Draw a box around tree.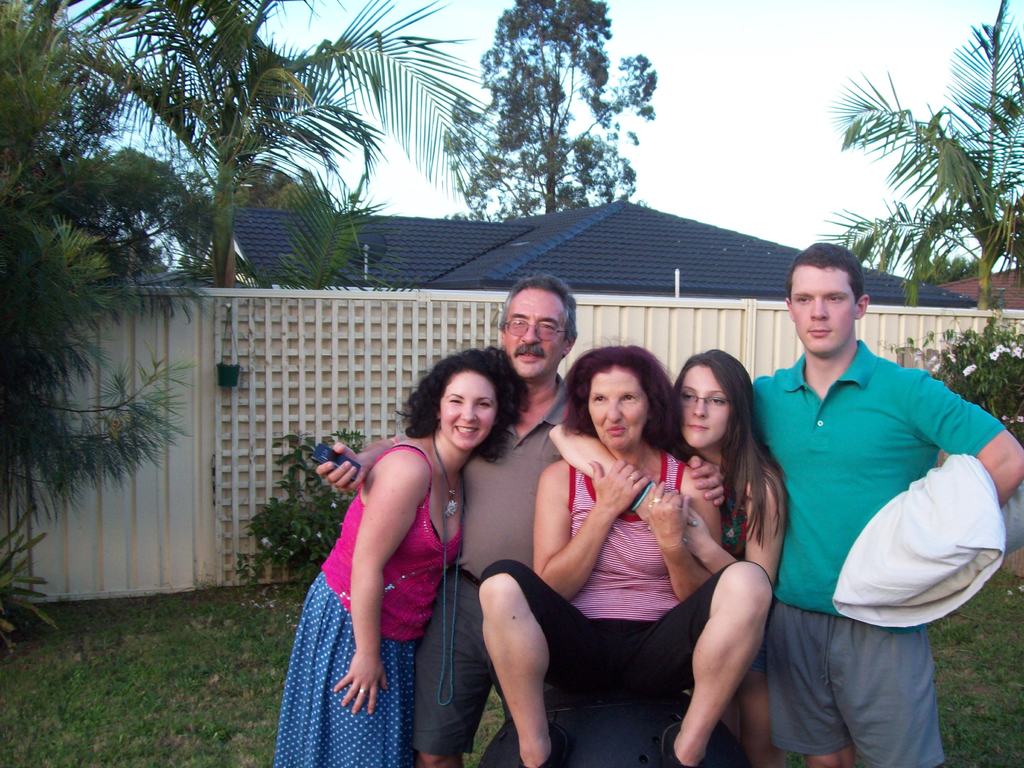
l=2, t=0, r=189, b=653.
